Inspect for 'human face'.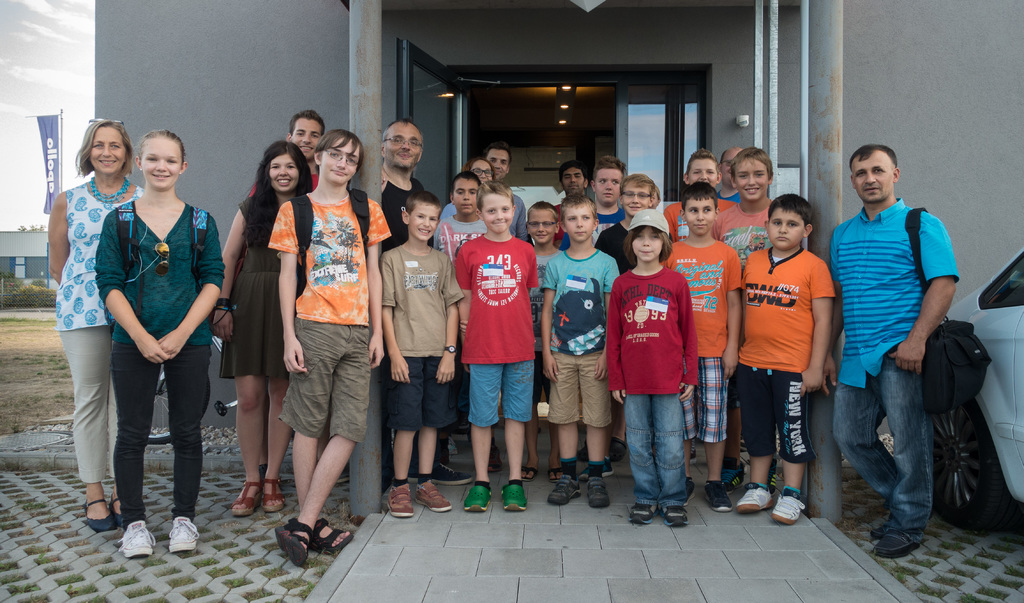
Inspection: bbox=[652, 191, 659, 207].
